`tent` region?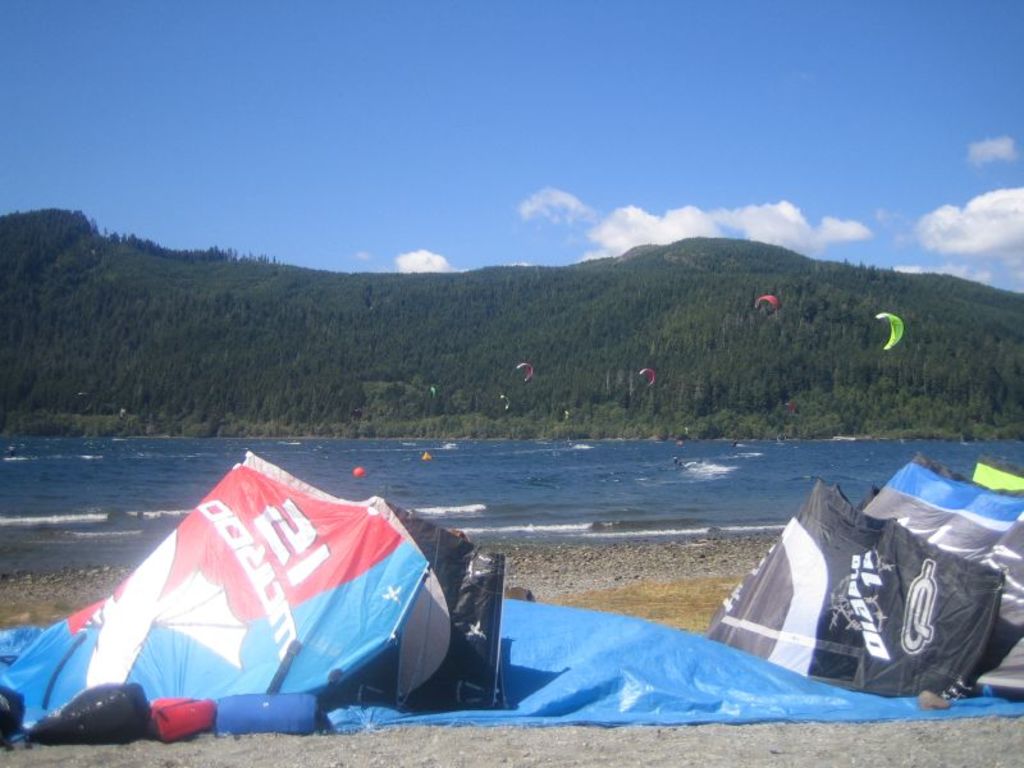
(0, 448, 1023, 740)
